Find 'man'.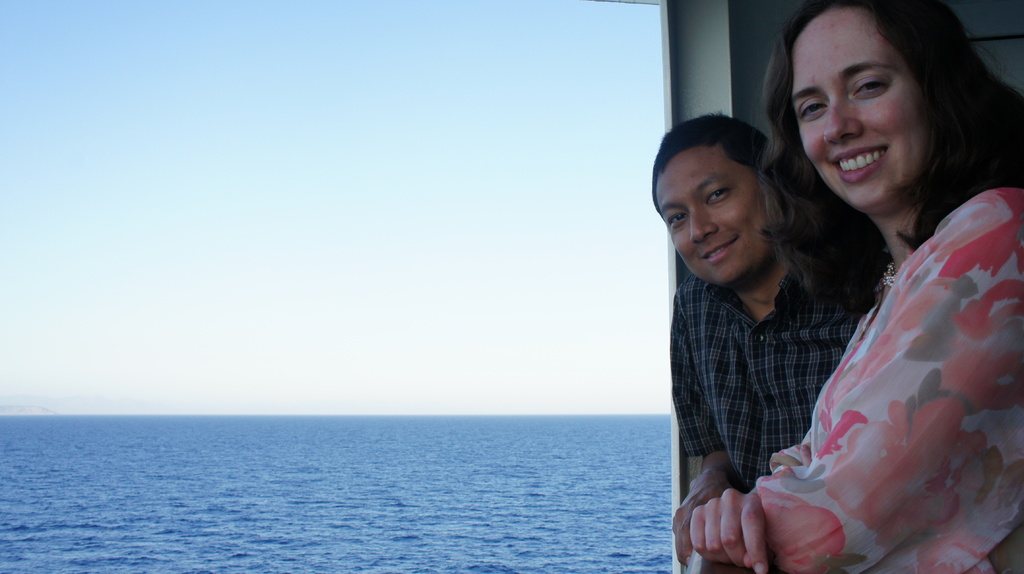
{"x1": 649, "y1": 107, "x2": 890, "y2": 570}.
